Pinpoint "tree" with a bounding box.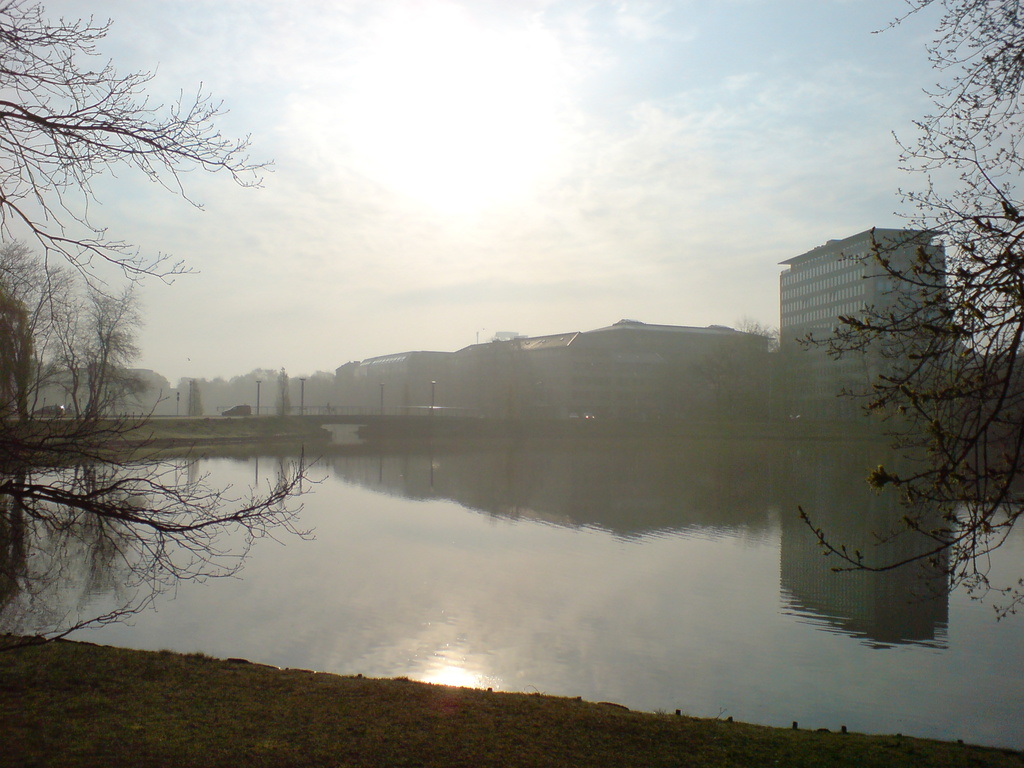
bbox=[675, 328, 760, 433].
